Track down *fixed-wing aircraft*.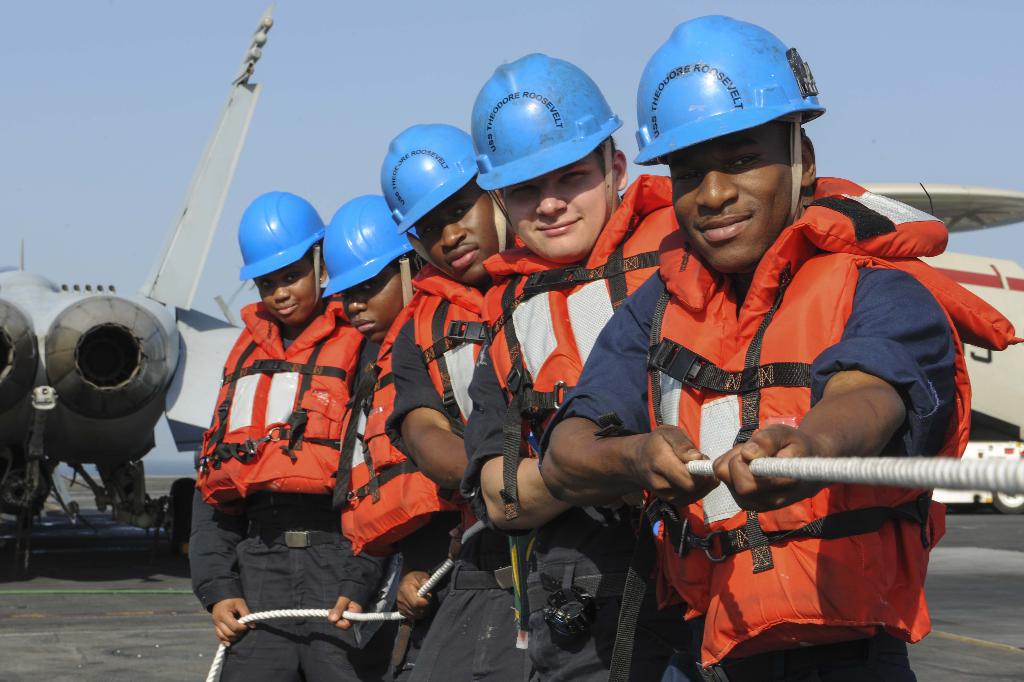
Tracked to bbox=(862, 176, 1023, 514).
